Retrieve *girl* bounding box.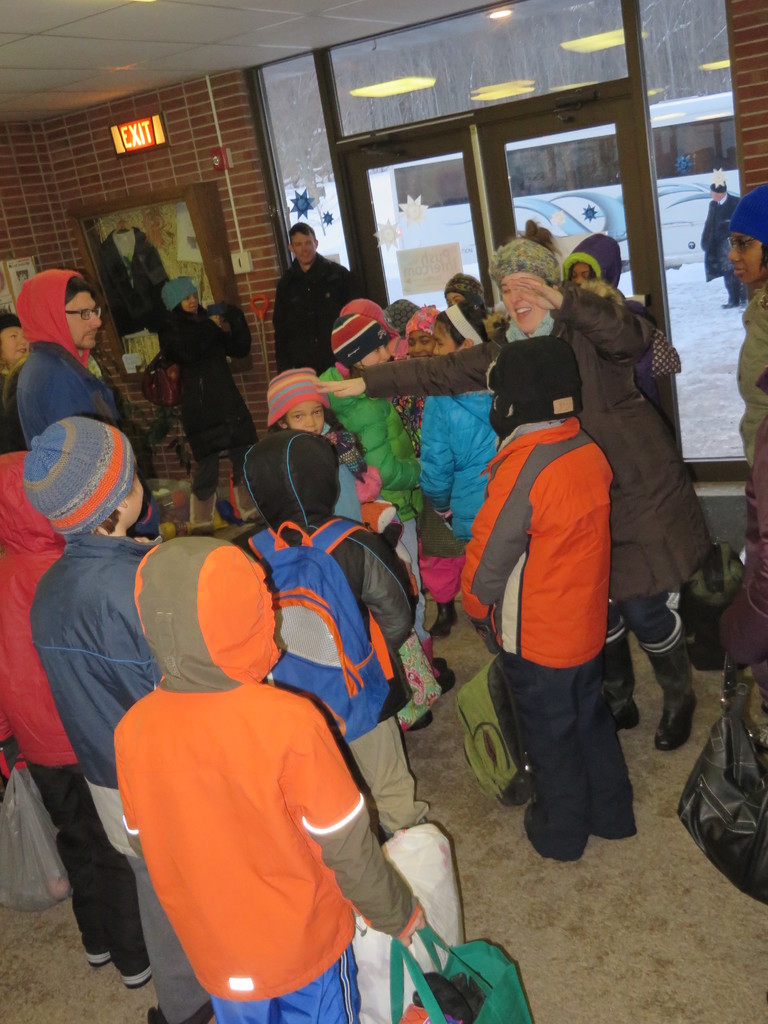
Bounding box: rect(268, 362, 371, 508).
